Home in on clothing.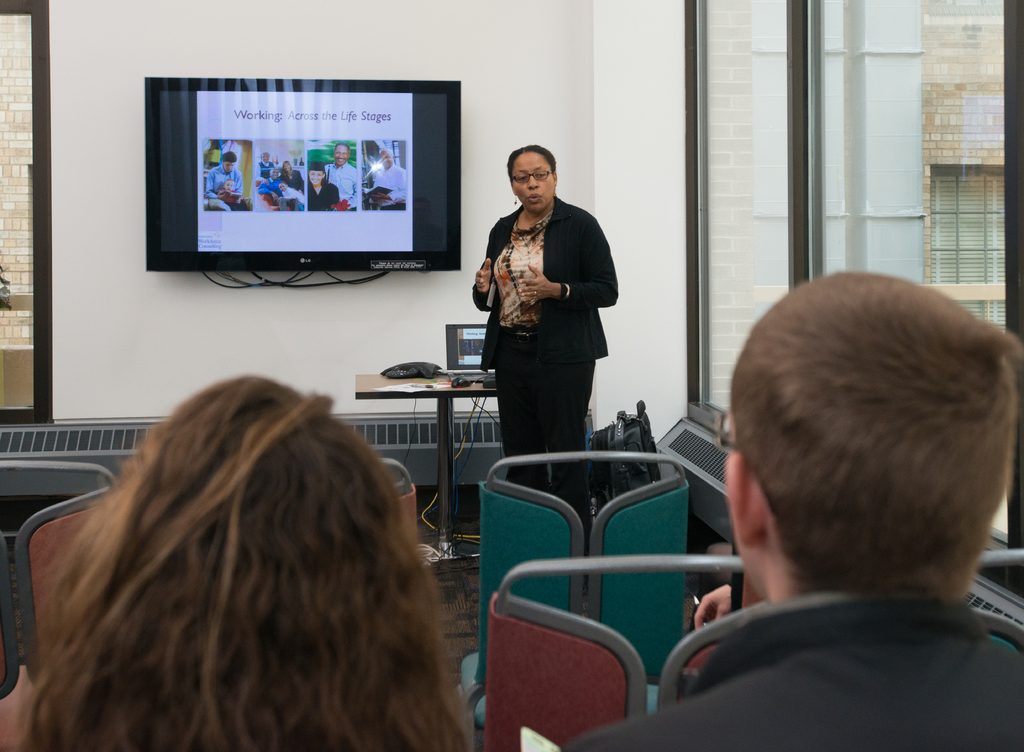
Homed in at bbox=(209, 165, 250, 207).
